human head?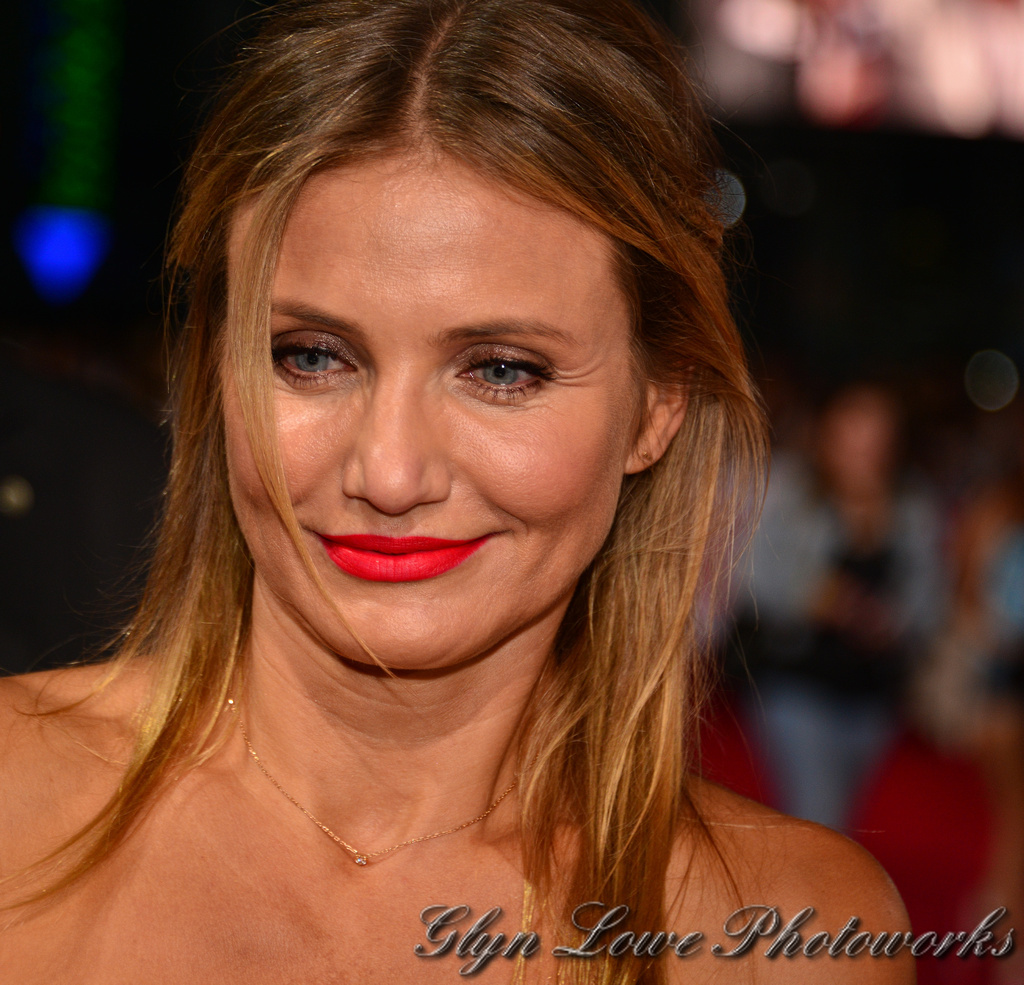
select_region(137, 5, 667, 622)
